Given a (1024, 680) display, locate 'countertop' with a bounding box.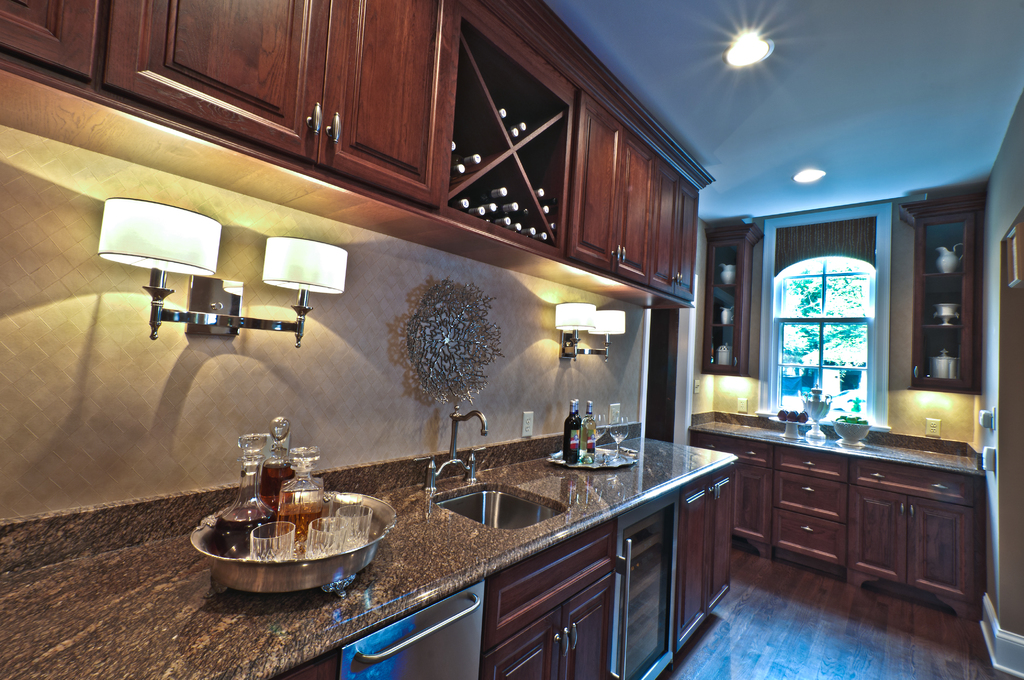
Located: 0:416:743:679.
